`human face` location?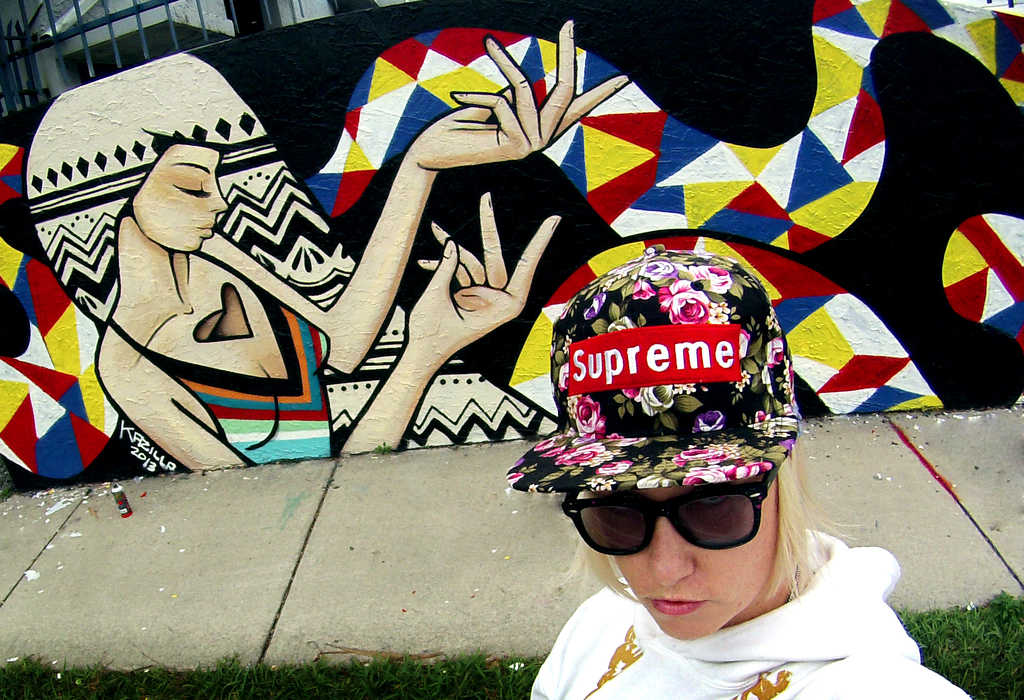
BBox(131, 141, 227, 255)
